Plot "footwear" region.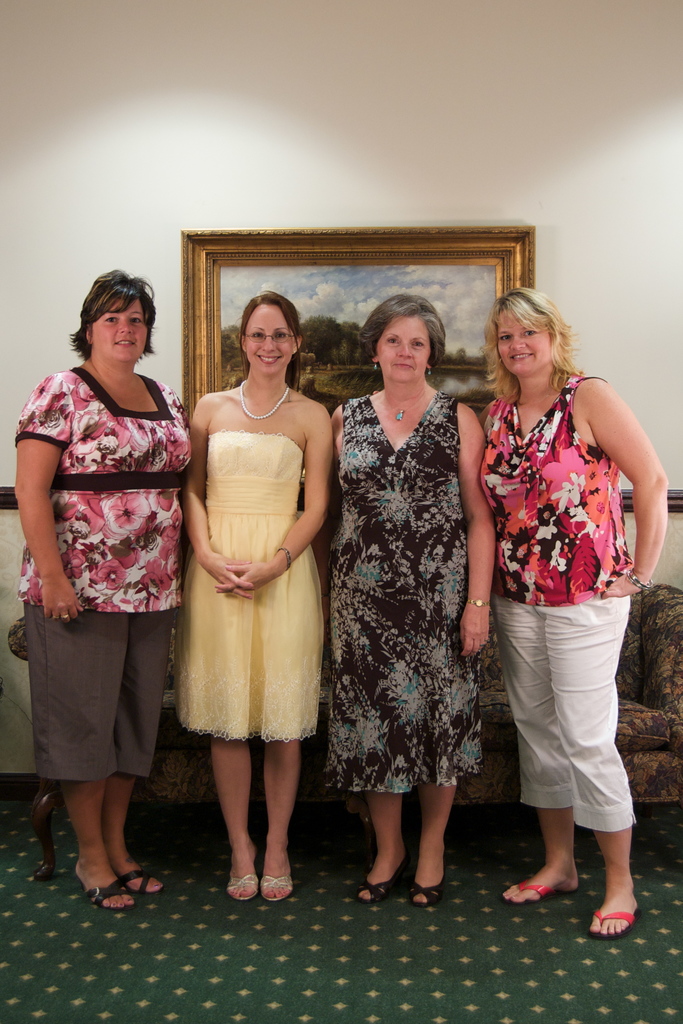
Plotted at (506,879,555,908).
